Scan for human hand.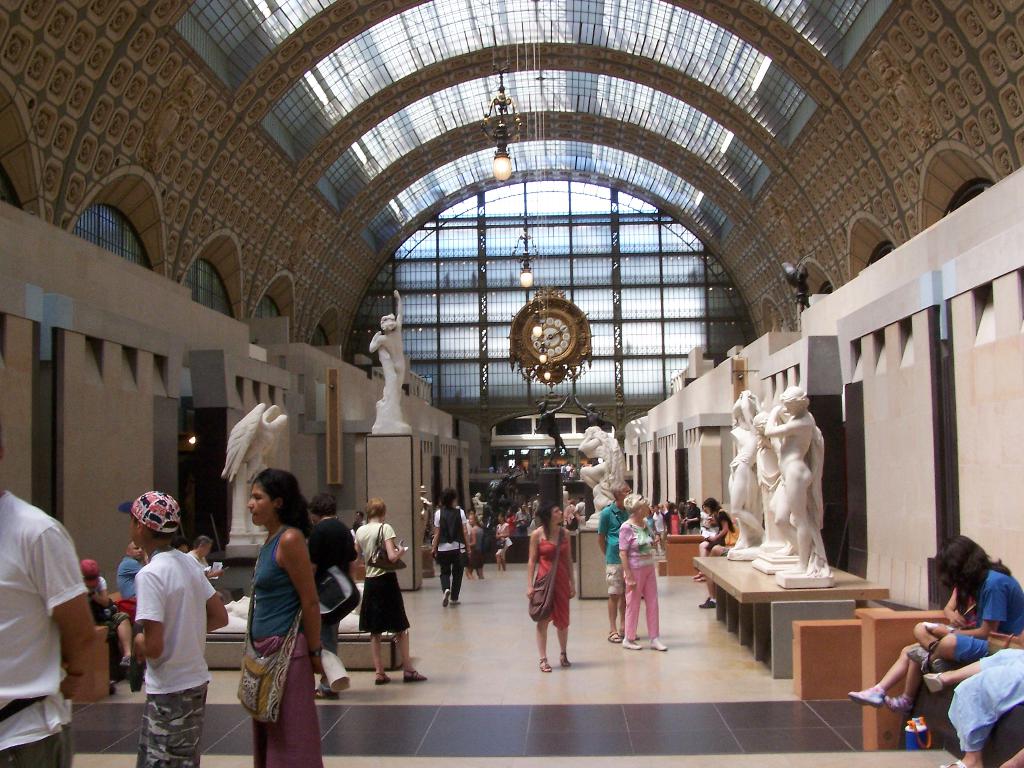
Scan result: {"left": 586, "top": 428, "right": 595, "bottom": 439}.
